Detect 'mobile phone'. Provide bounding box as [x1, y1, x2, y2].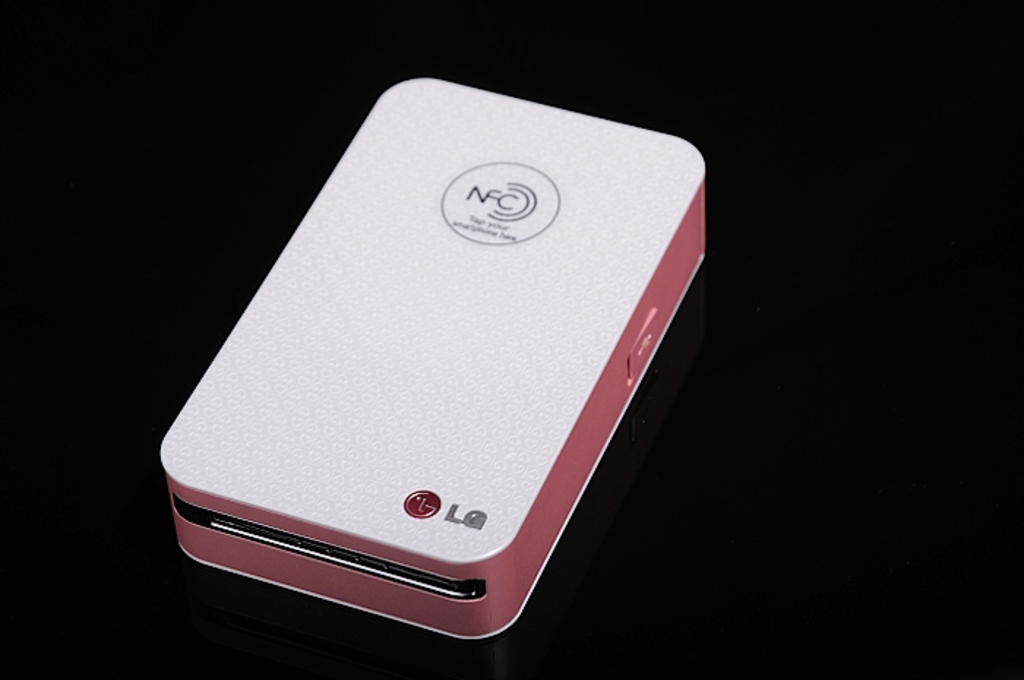
[161, 76, 709, 642].
